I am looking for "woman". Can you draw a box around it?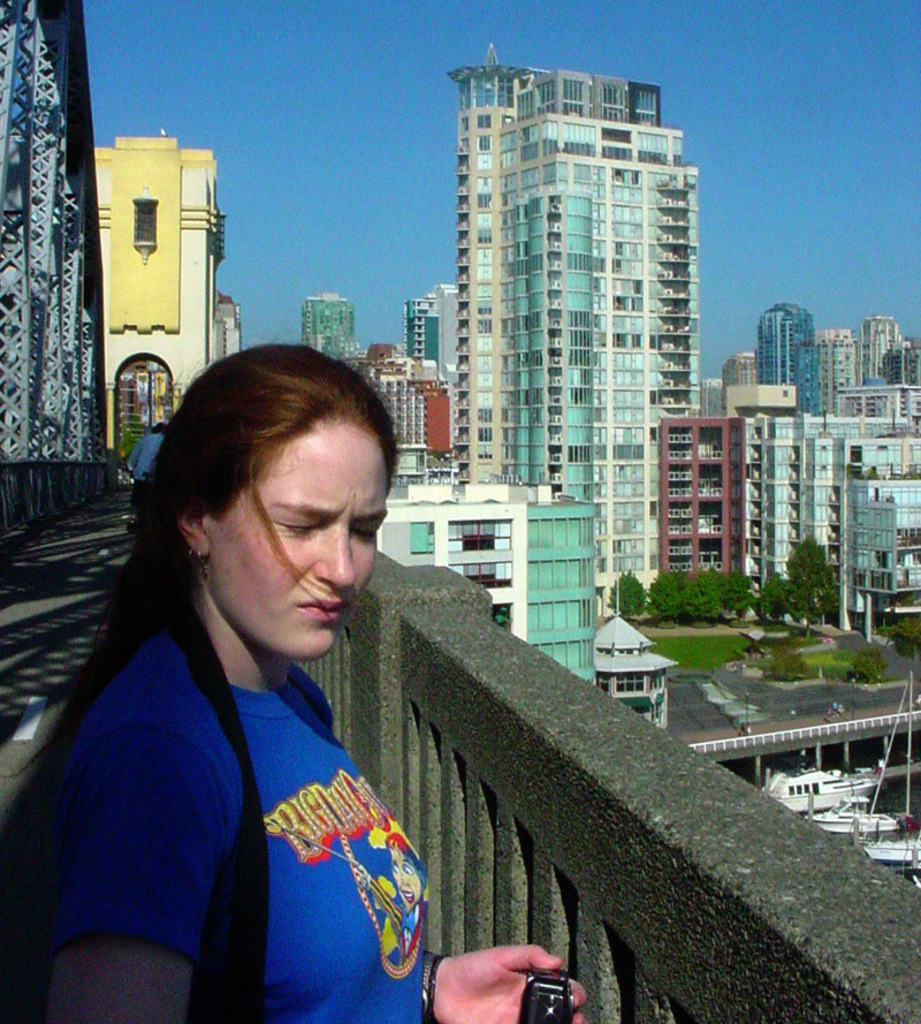
Sure, the bounding box is 28, 318, 539, 1023.
